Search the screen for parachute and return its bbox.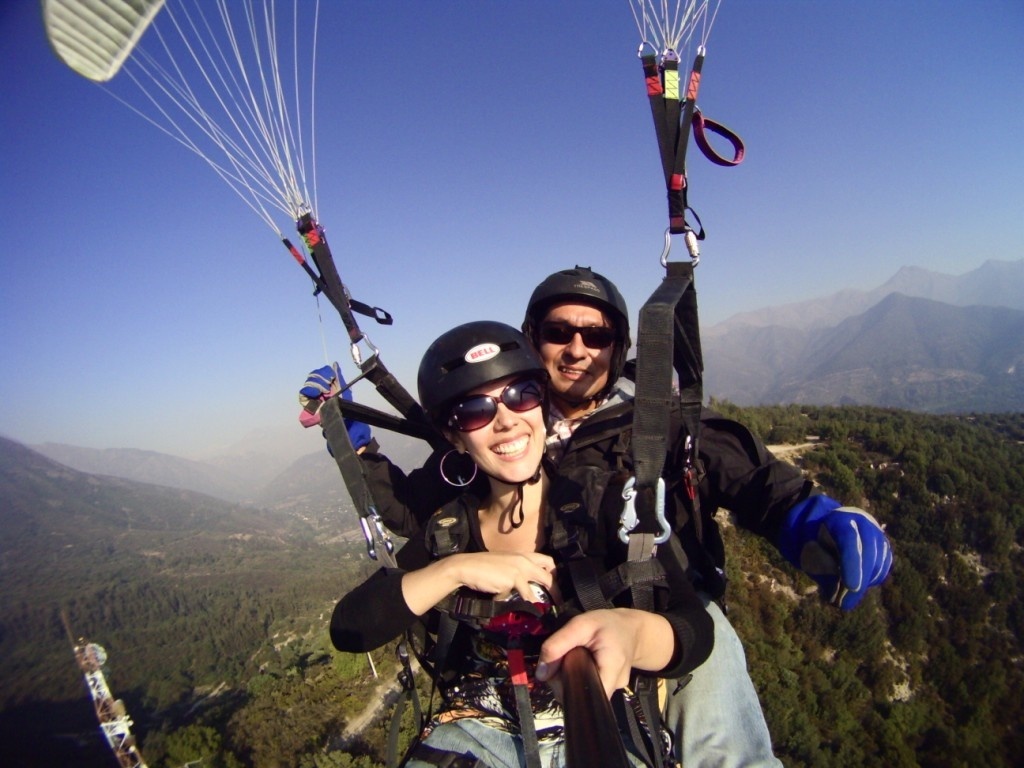
Found: (left=73, top=0, right=359, bottom=365).
